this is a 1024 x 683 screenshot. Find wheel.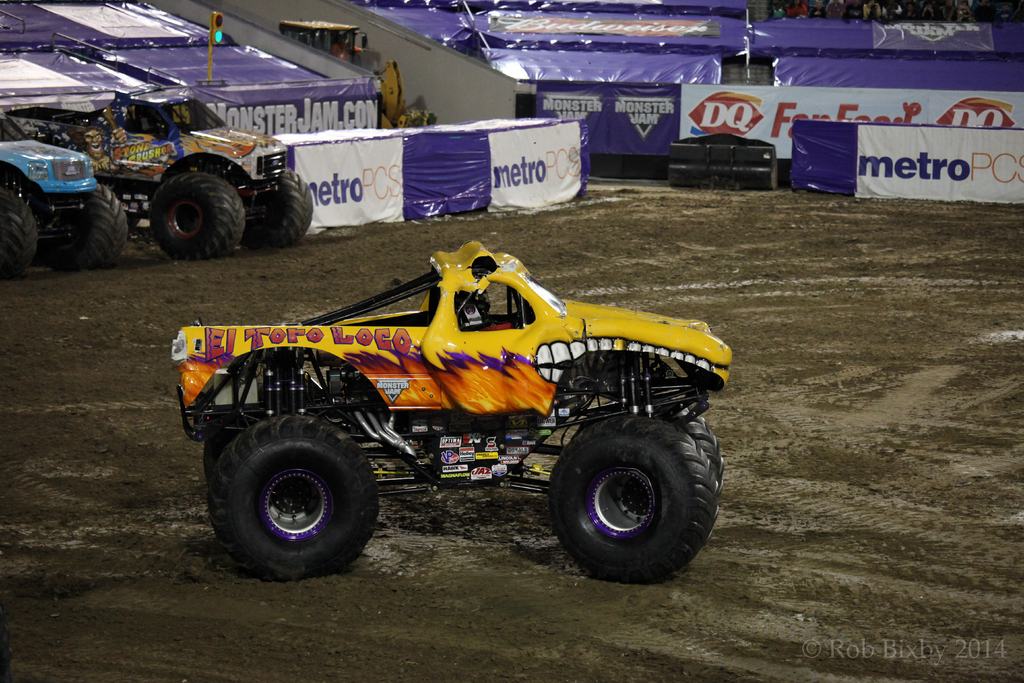
Bounding box: (x1=45, y1=185, x2=138, y2=272).
